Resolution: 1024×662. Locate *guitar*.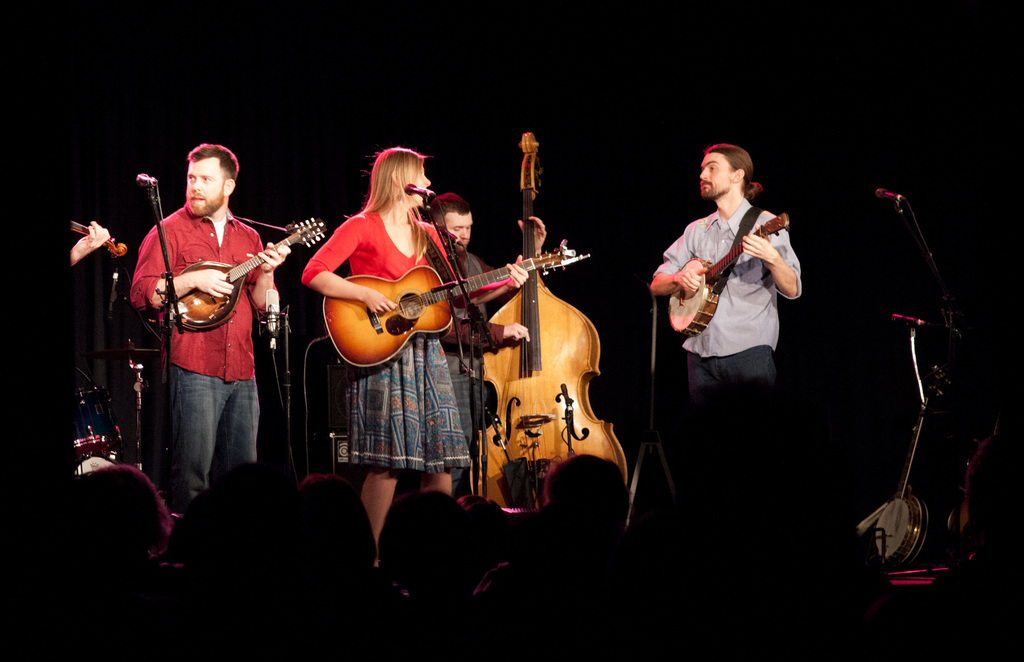
left=669, top=214, right=793, bottom=335.
